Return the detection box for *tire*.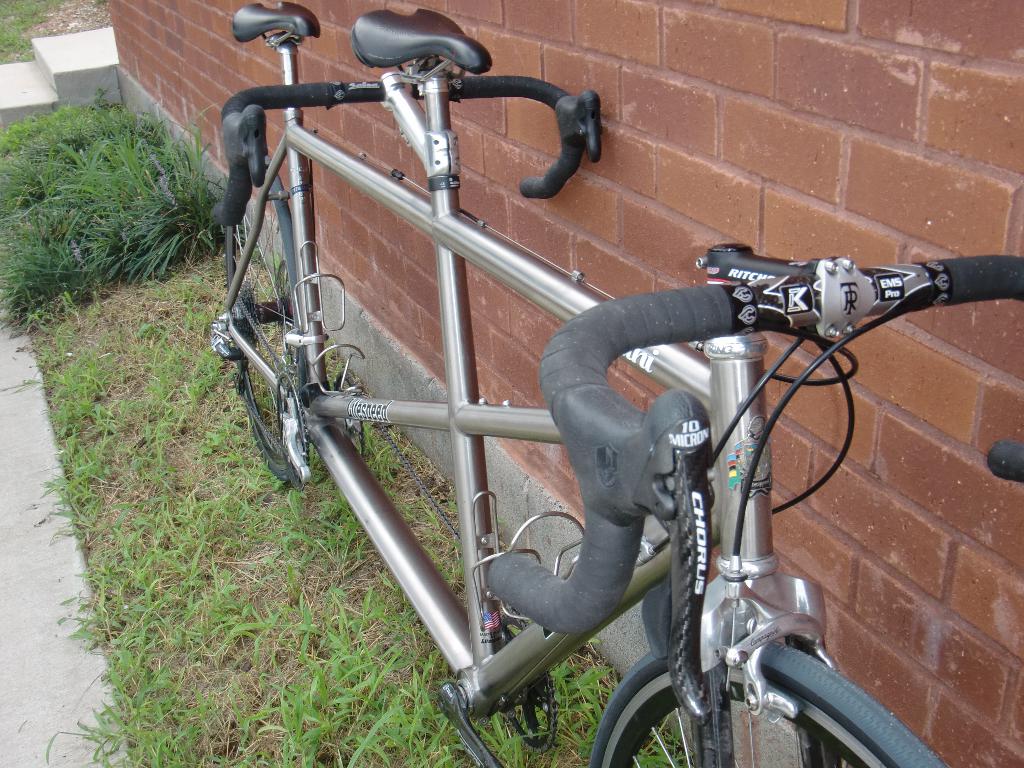
region(221, 159, 319, 482).
